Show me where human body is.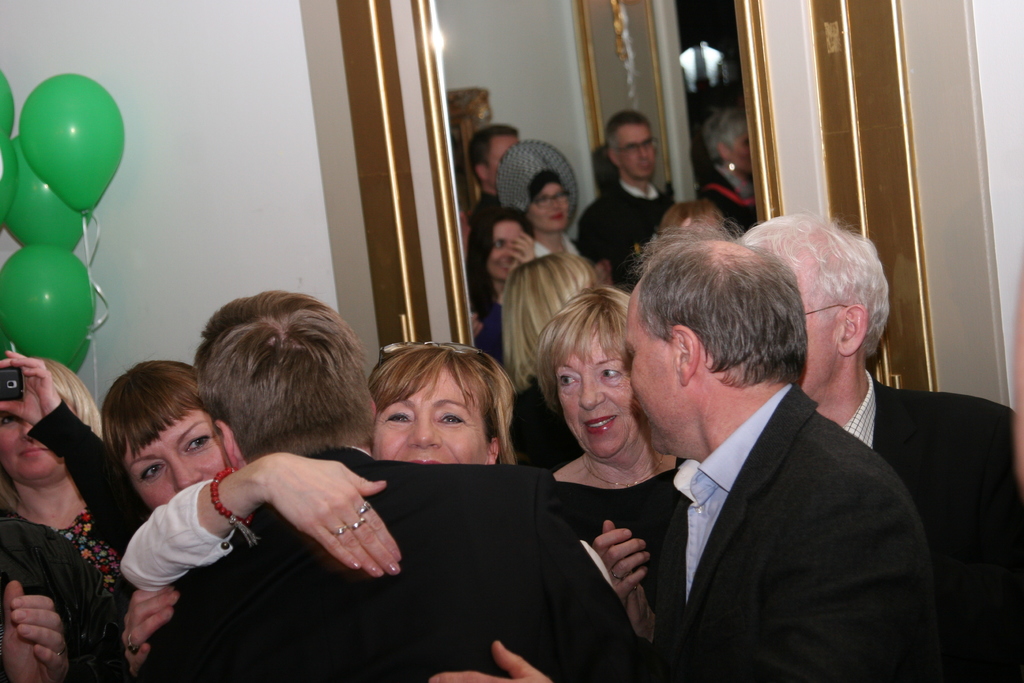
human body is at [577,107,687,304].
